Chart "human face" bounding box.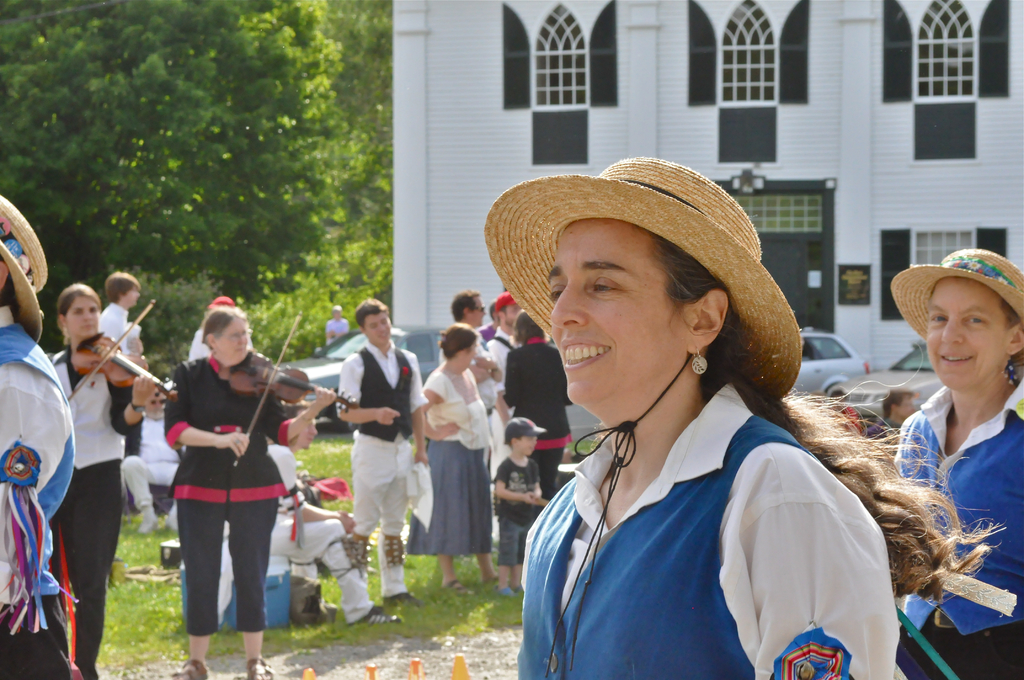
Charted: <region>365, 317, 392, 344</region>.
